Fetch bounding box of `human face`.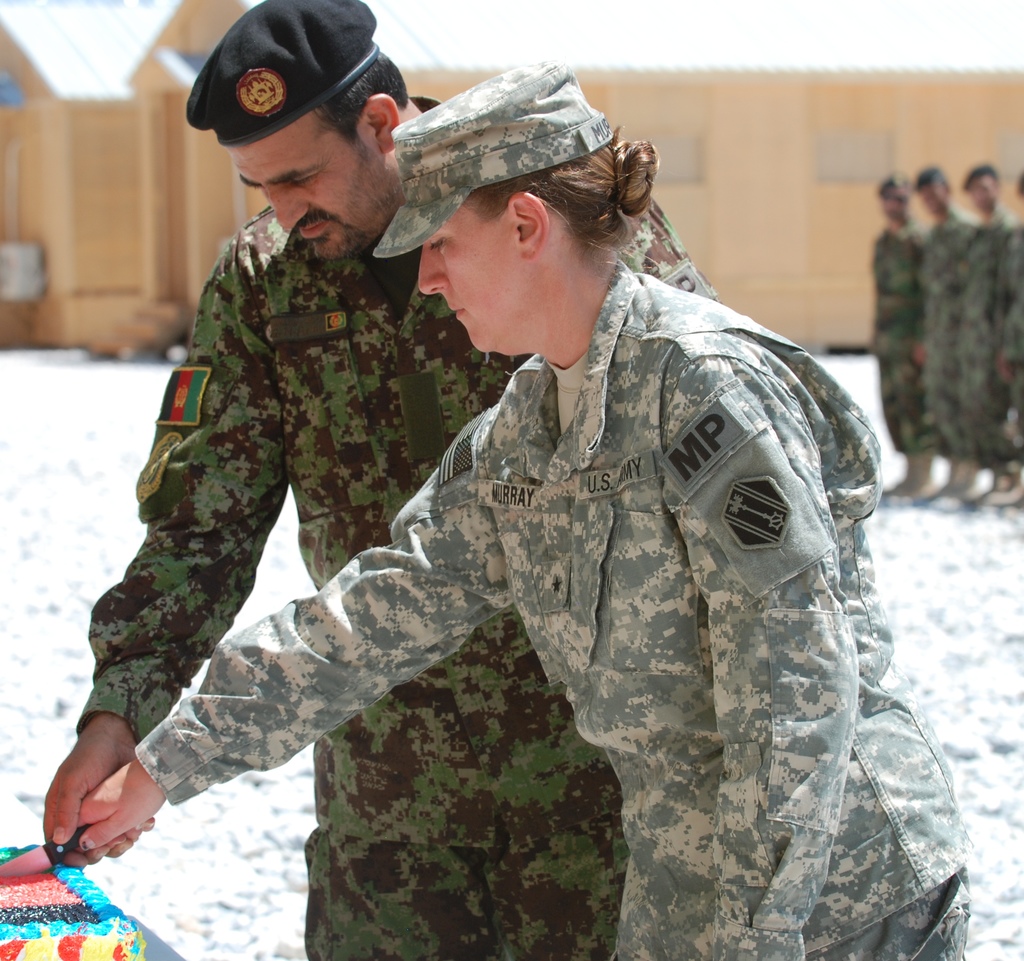
Bbox: detection(925, 182, 949, 210).
